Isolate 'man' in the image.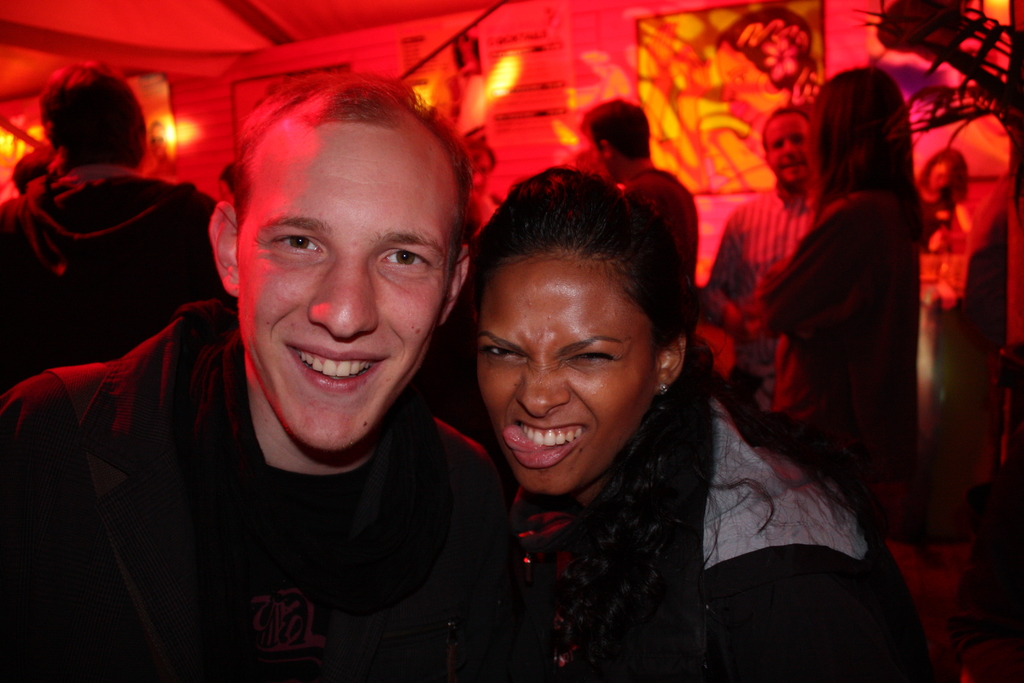
Isolated region: (698,105,820,444).
